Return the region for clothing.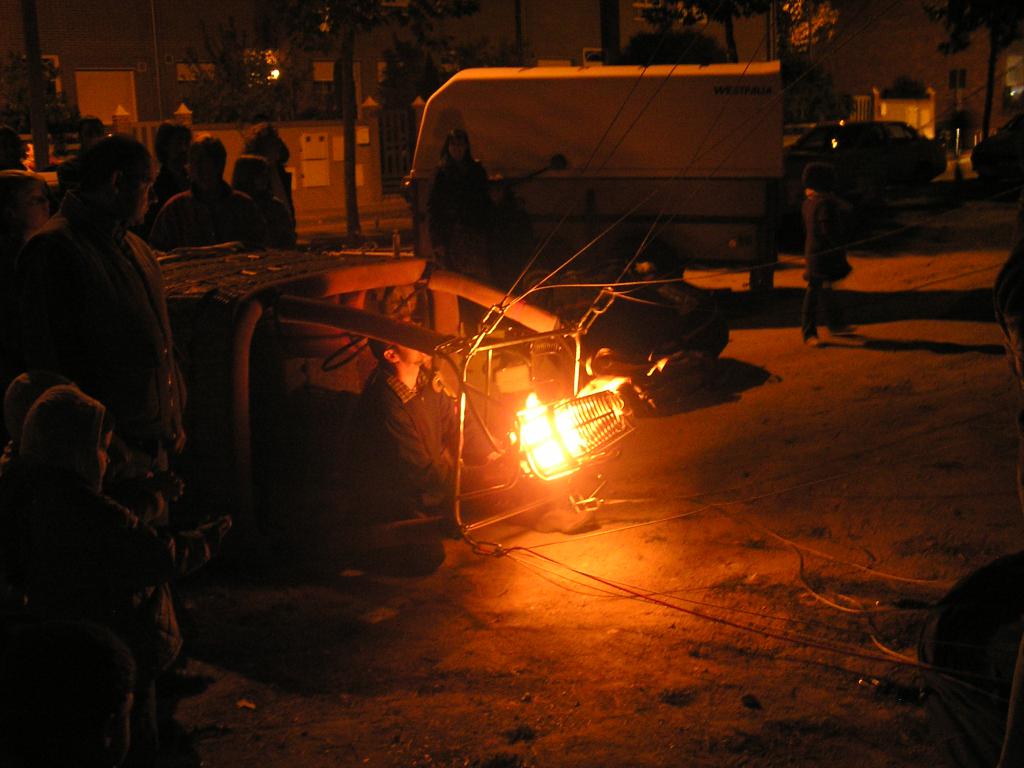
crop(0, 384, 187, 767).
